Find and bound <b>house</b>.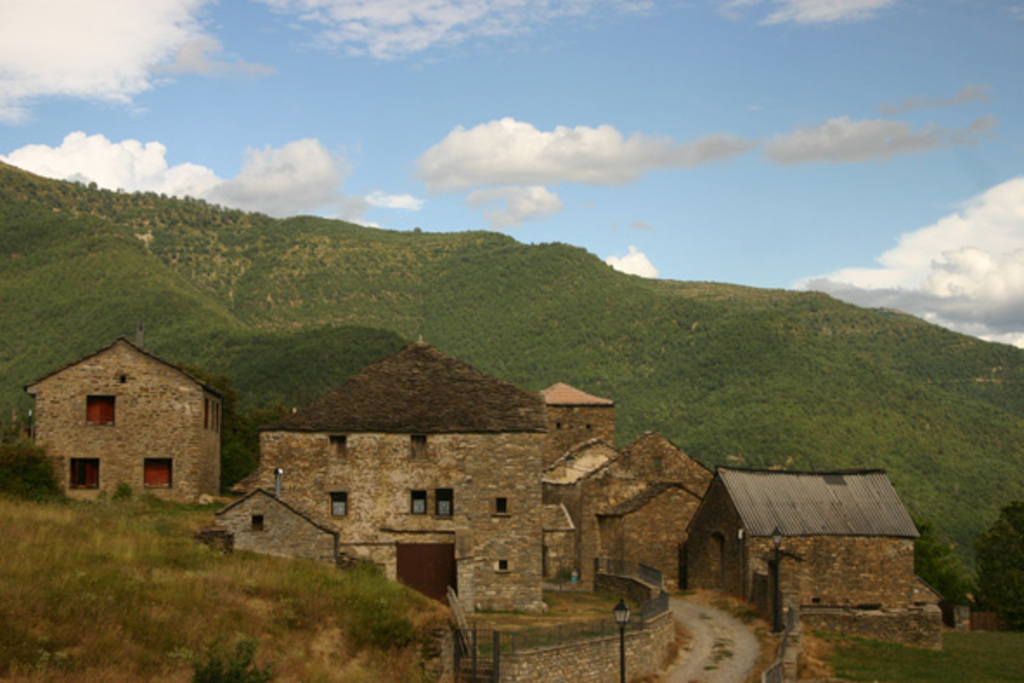
Bound: 251:342:568:614.
